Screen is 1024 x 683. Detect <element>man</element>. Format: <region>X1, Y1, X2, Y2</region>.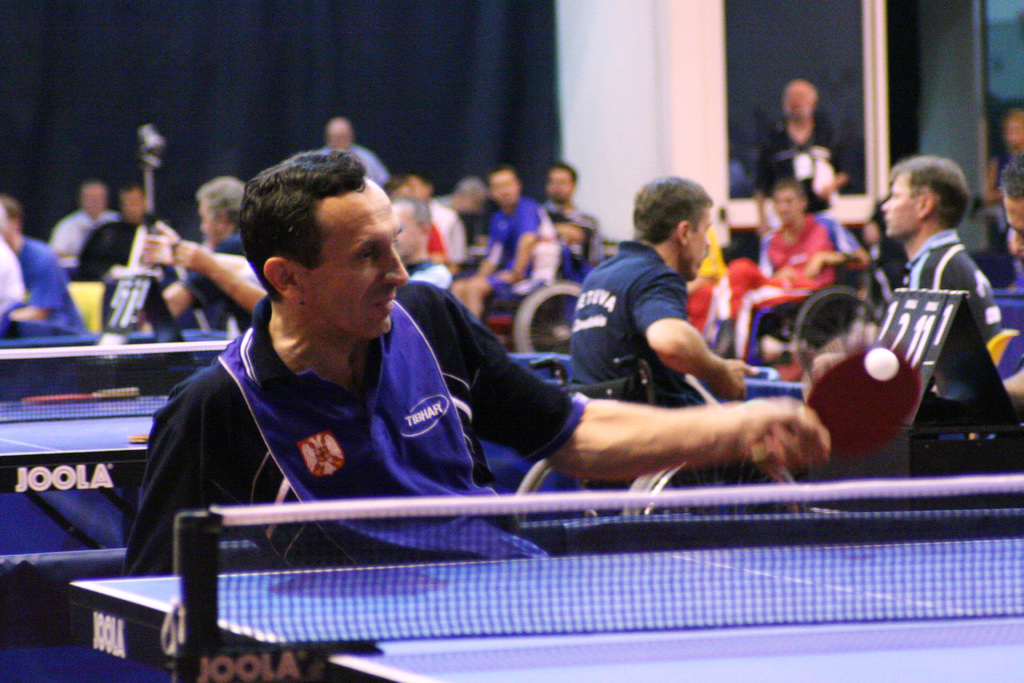
<region>724, 185, 853, 361</region>.
